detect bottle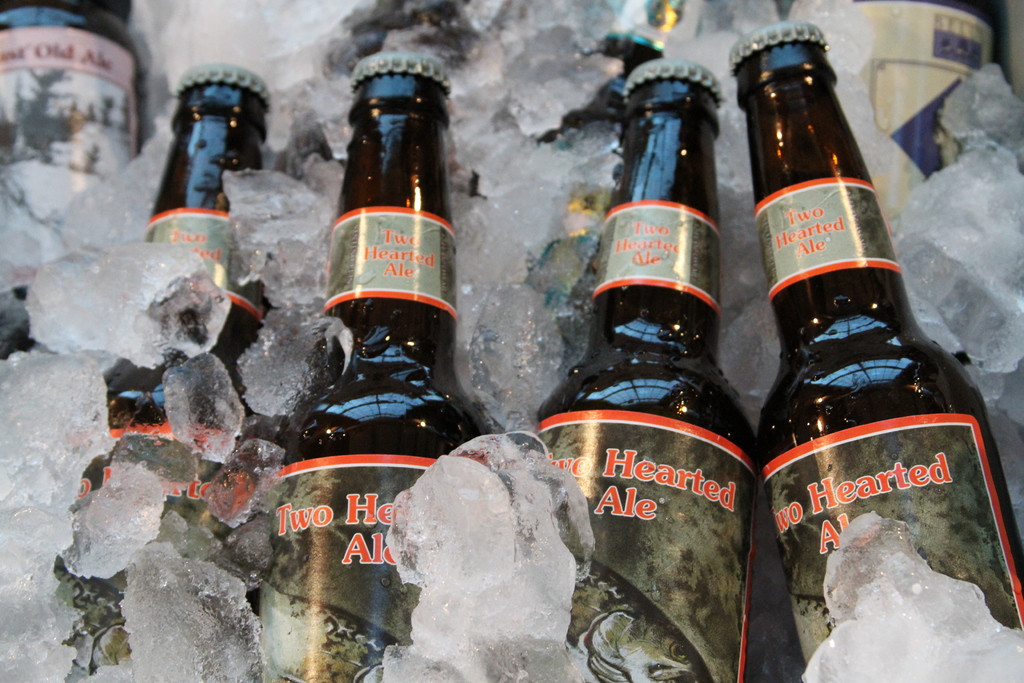
(x1=729, y1=20, x2=1020, y2=682)
